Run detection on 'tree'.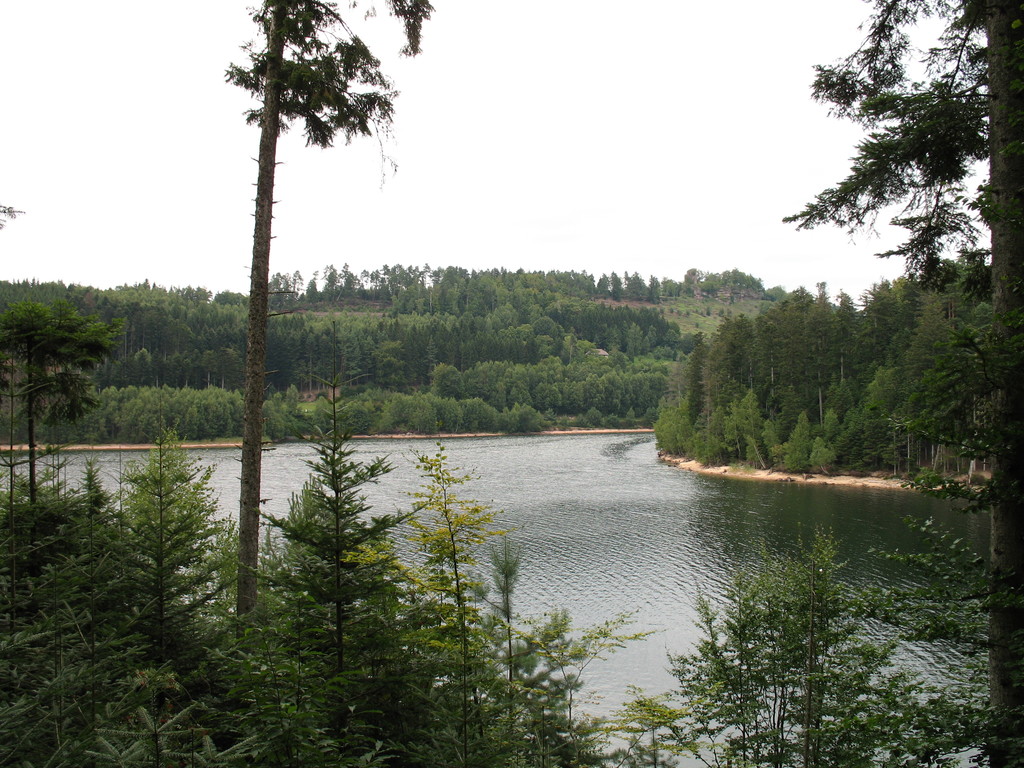
Result: l=648, t=252, r=997, b=492.
